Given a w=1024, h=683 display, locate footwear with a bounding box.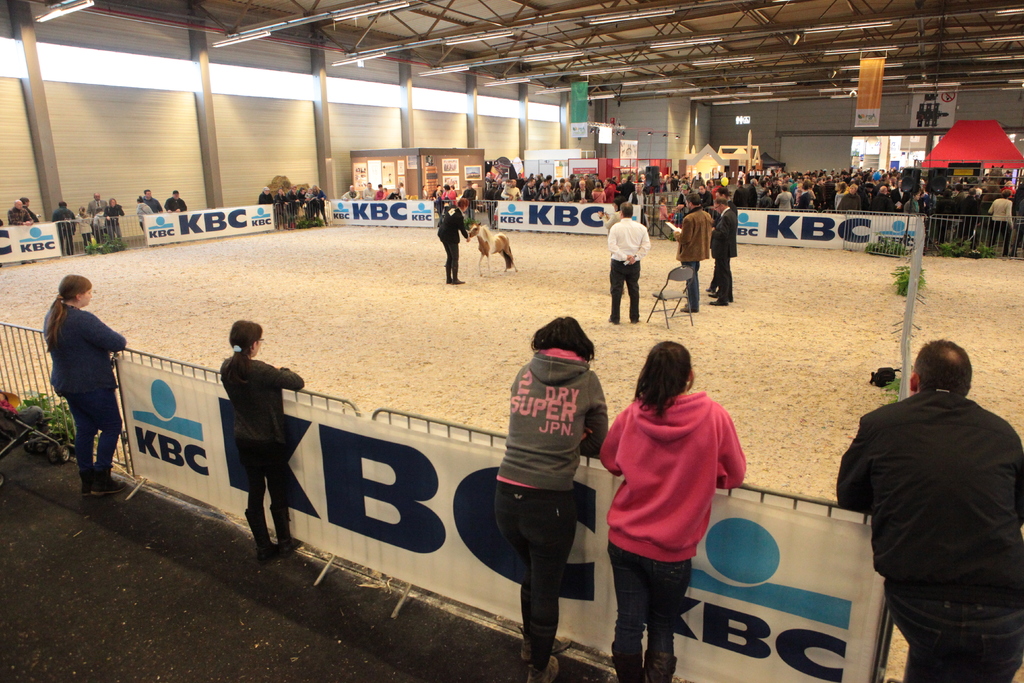
Located: {"x1": 538, "y1": 639, "x2": 561, "y2": 682}.
